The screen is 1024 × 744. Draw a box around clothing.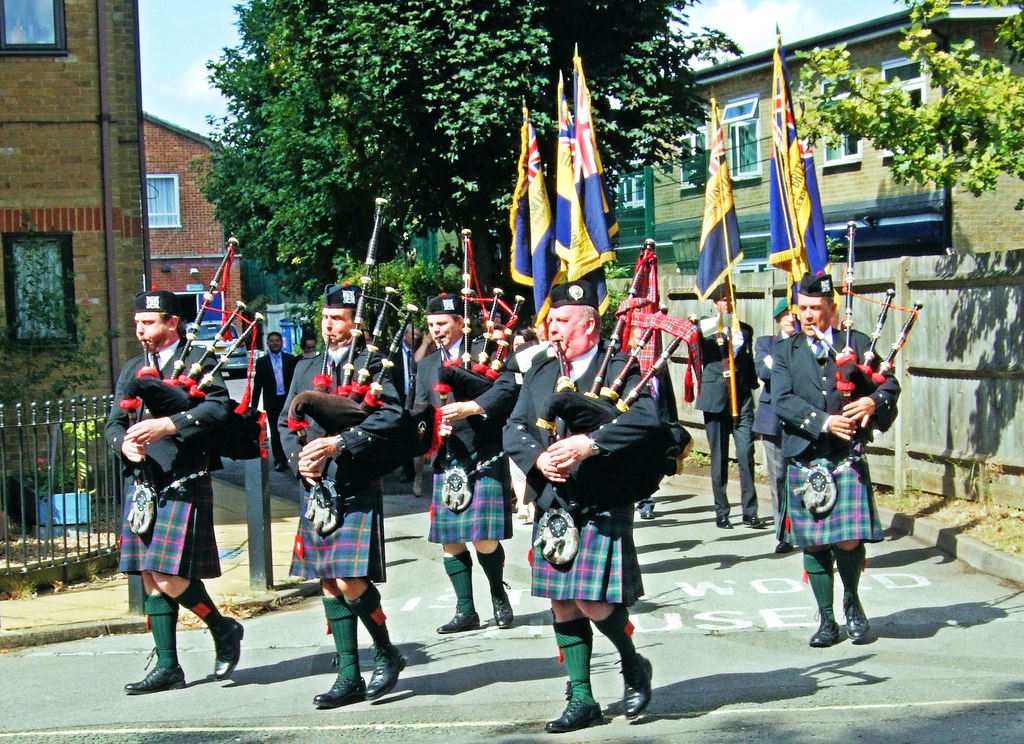
select_region(636, 354, 691, 510).
